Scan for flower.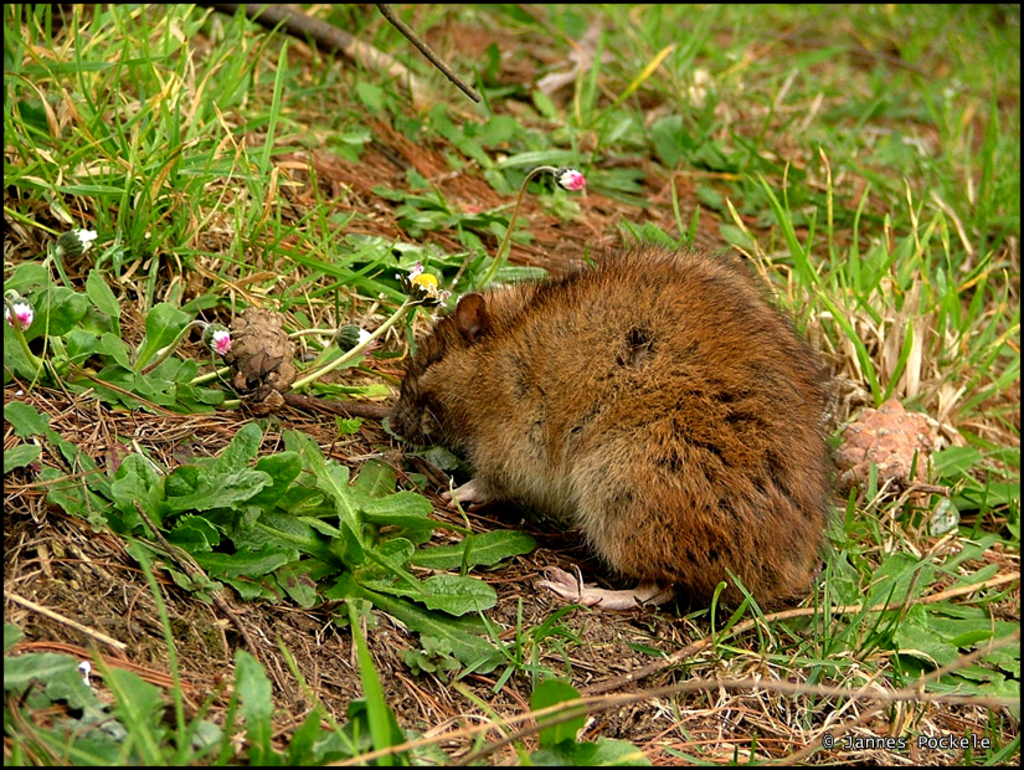
Scan result: [204,324,230,354].
